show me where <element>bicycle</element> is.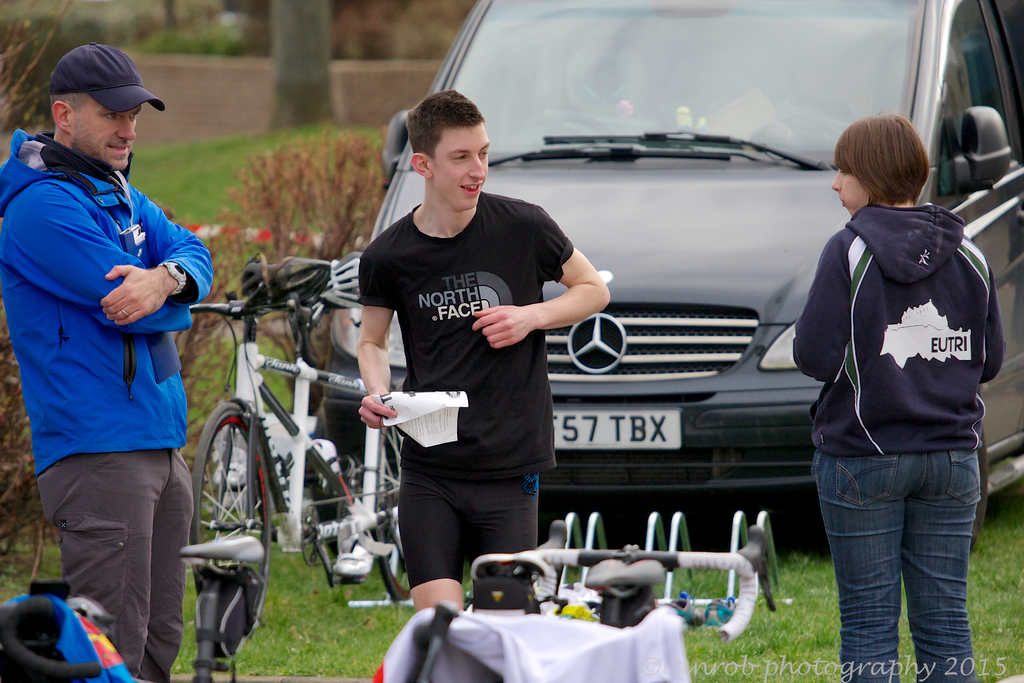
<element>bicycle</element> is at <bbox>184, 247, 396, 648</bbox>.
